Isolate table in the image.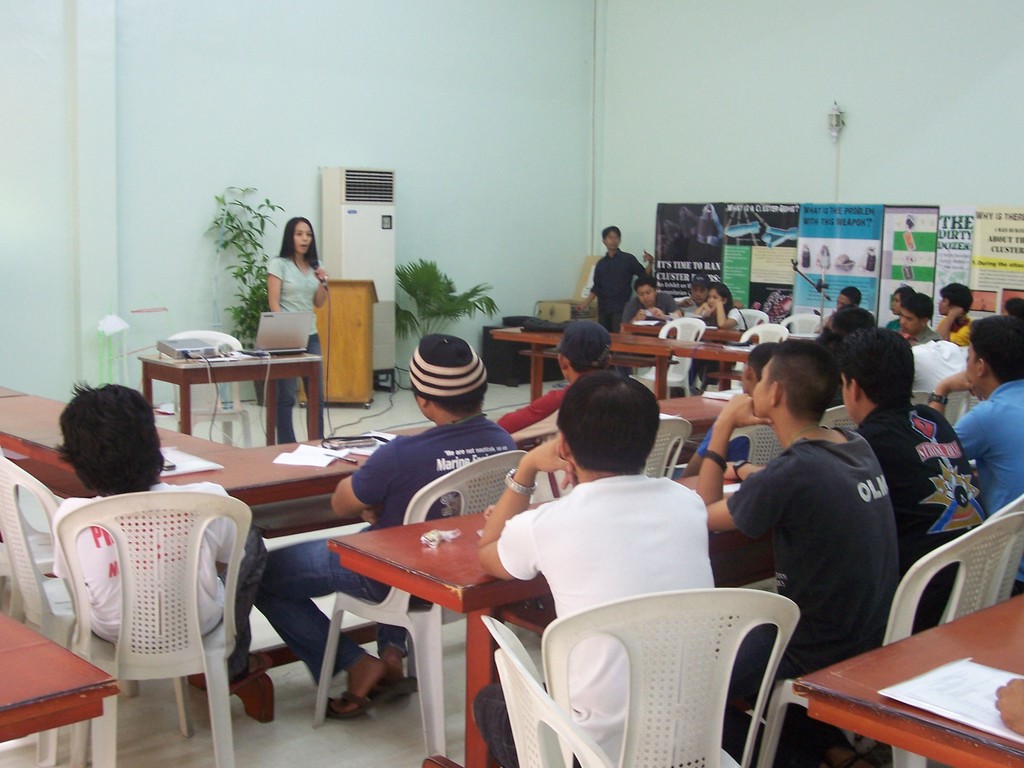
Isolated region: (323,497,538,767).
